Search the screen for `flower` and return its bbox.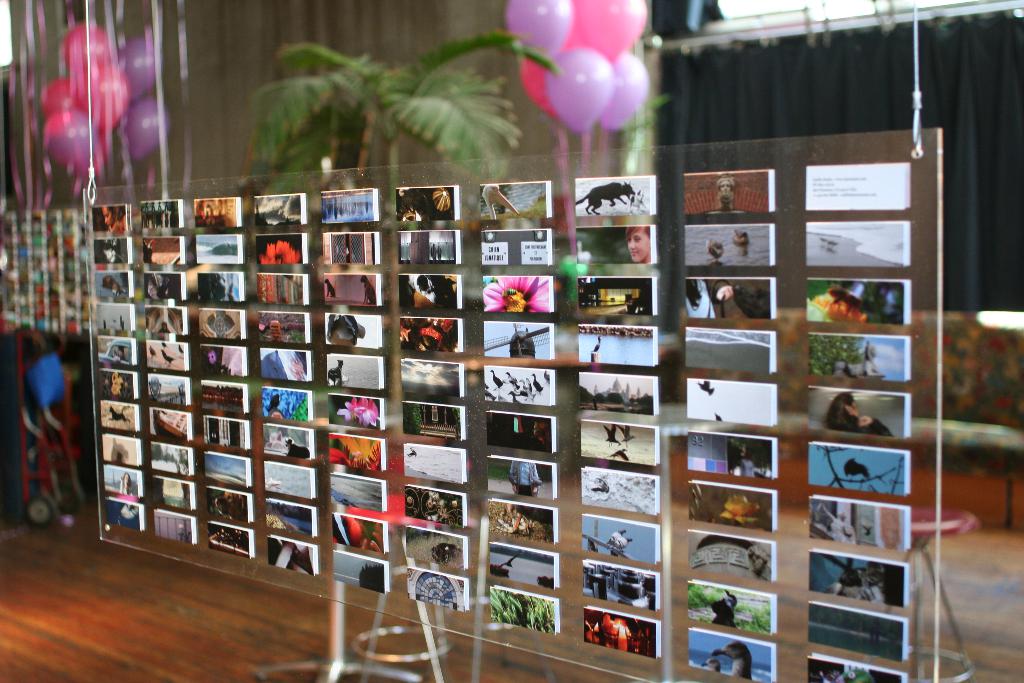
Found: 479, 273, 549, 312.
